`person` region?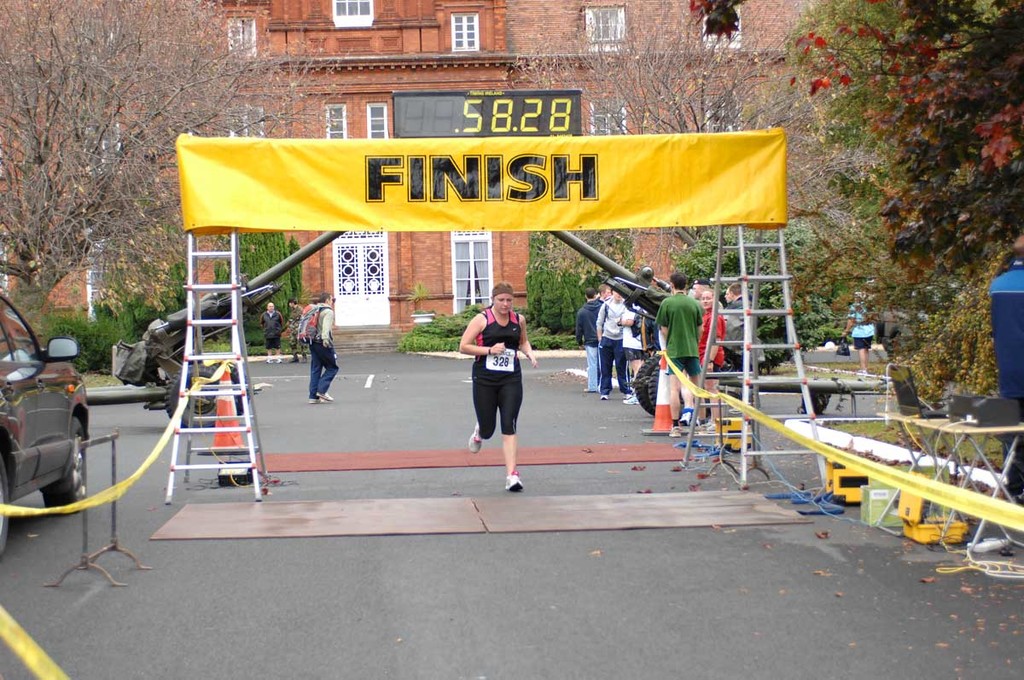
<bbox>456, 284, 540, 491</bbox>
